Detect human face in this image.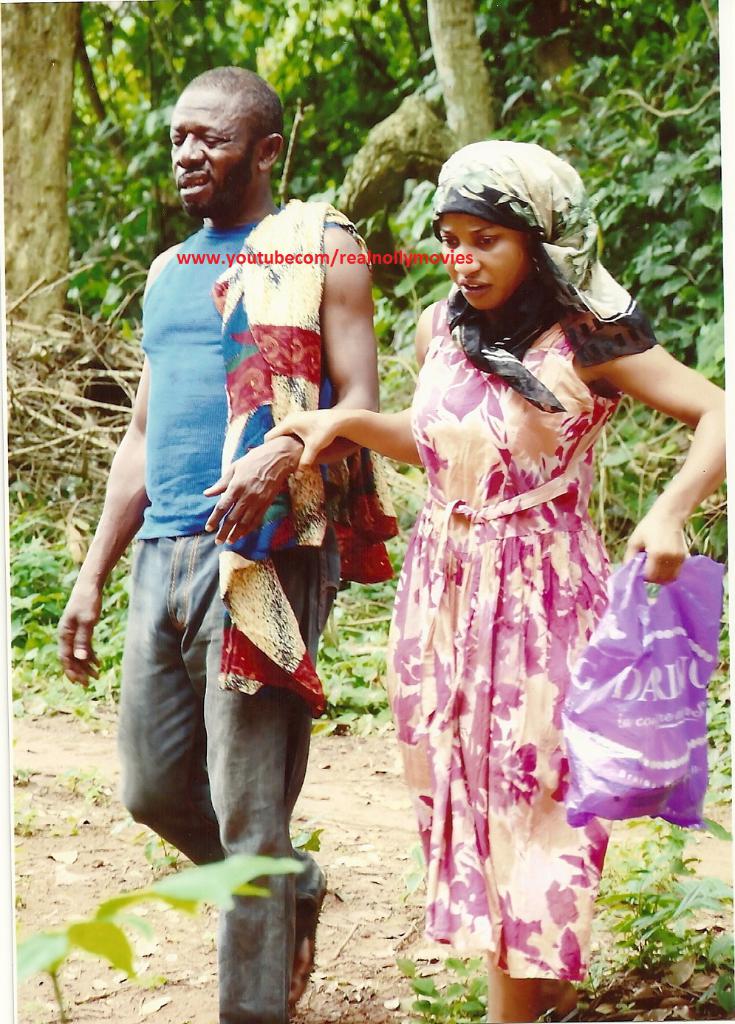
Detection: 173,68,252,215.
